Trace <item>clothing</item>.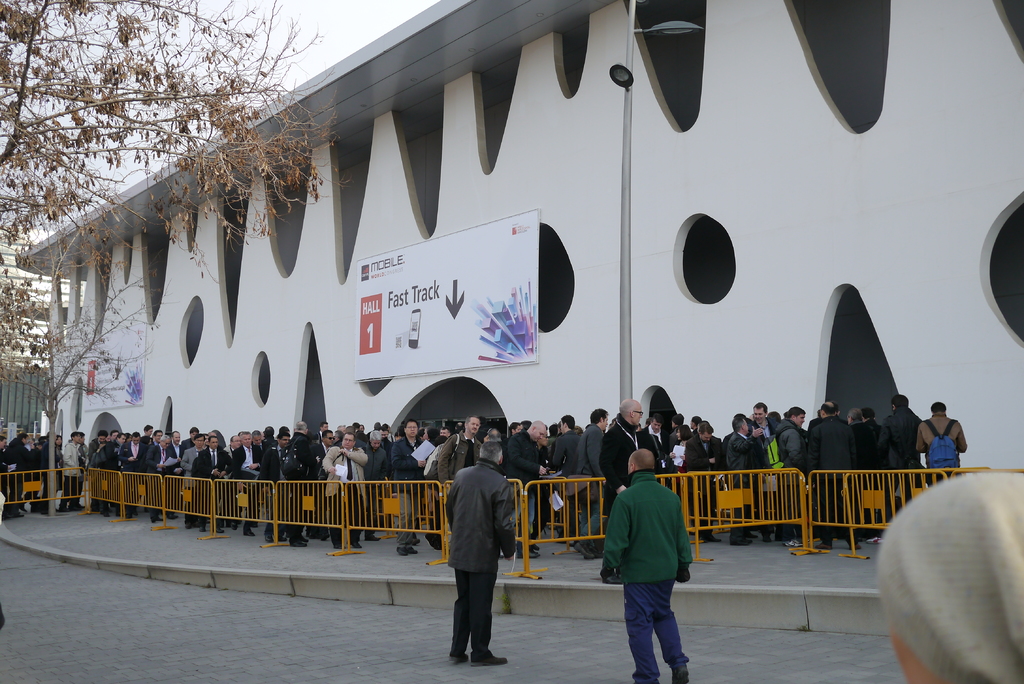
Traced to (left=723, top=431, right=752, bottom=525).
